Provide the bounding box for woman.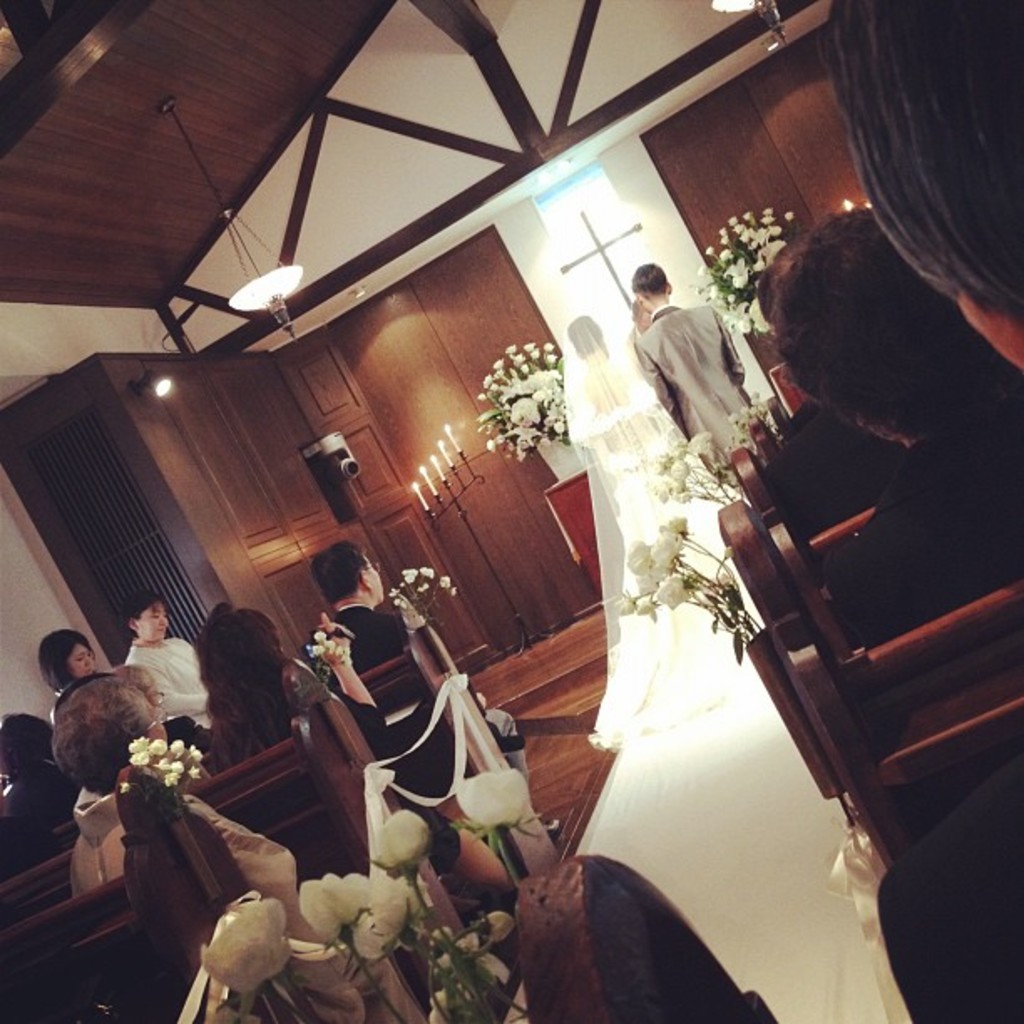
{"left": 117, "top": 587, "right": 207, "bottom": 733}.
